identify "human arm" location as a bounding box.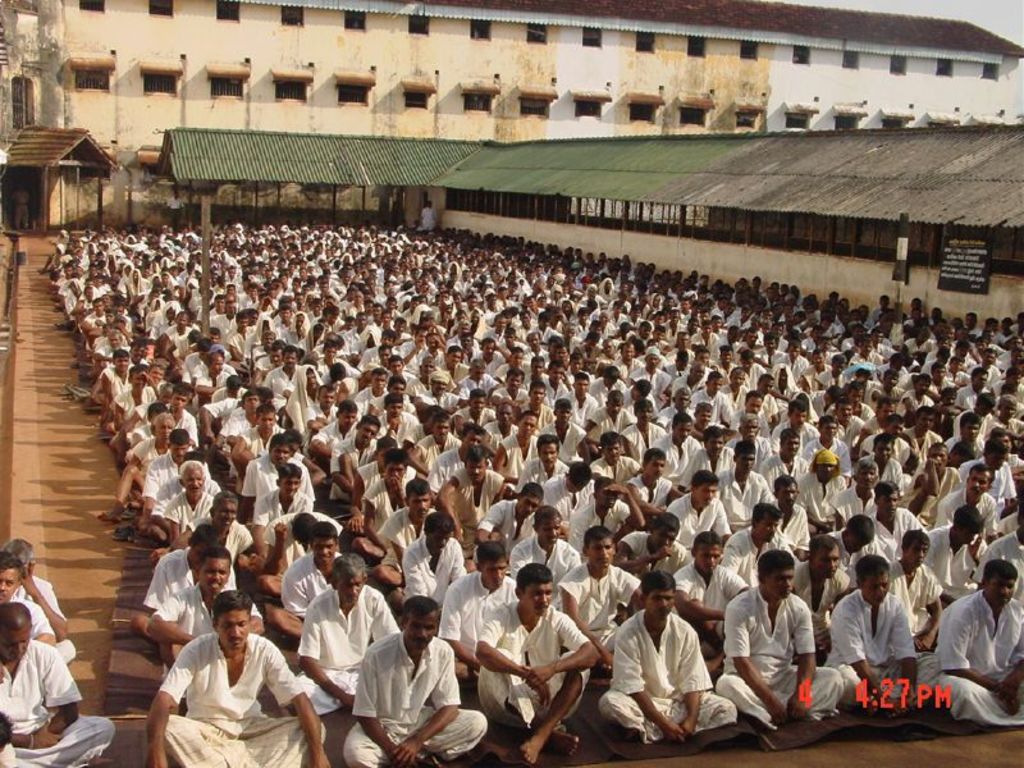
(628,471,654,512).
